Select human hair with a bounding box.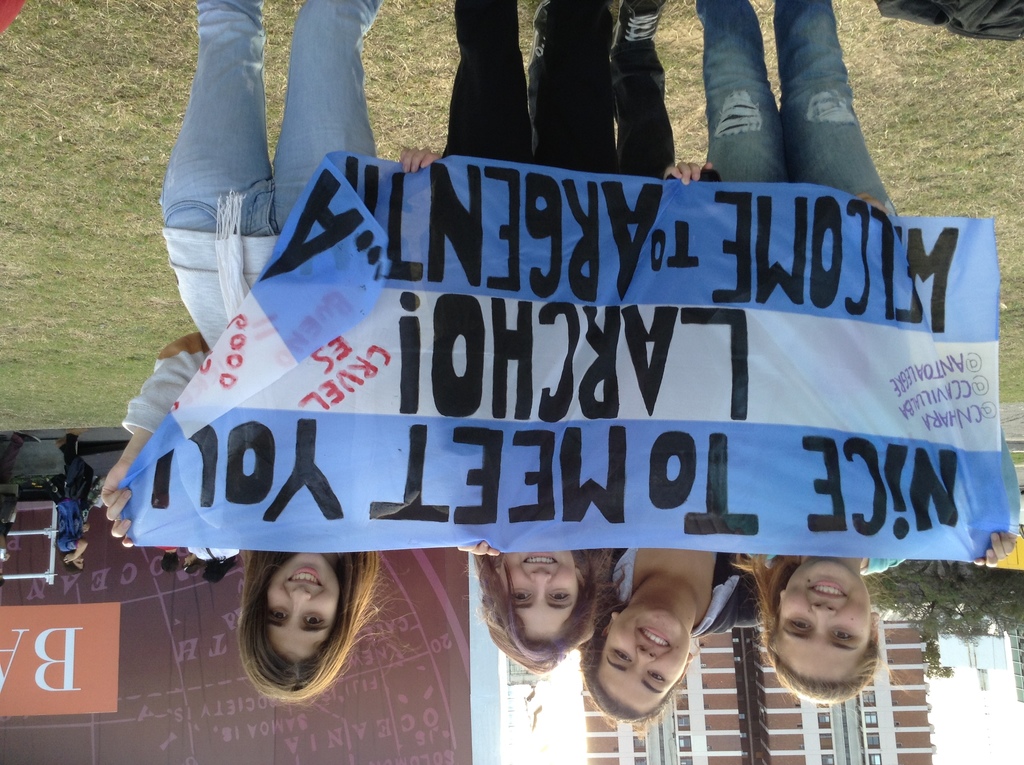
pyautogui.locateOnScreen(472, 545, 632, 672).
